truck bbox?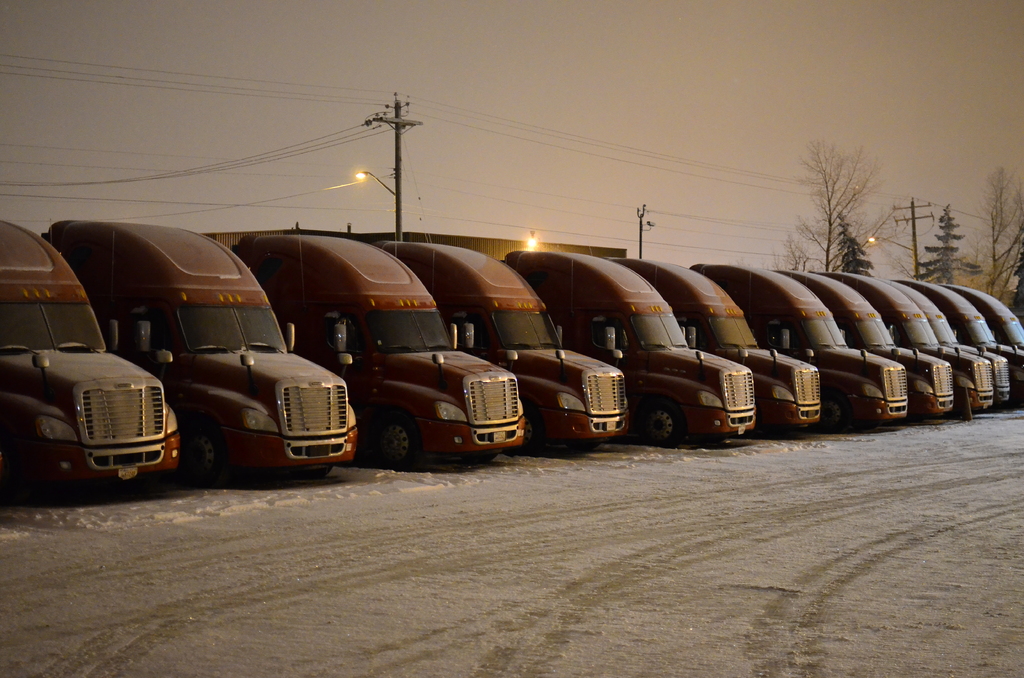
{"left": 493, "top": 254, "right": 761, "bottom": 449}
